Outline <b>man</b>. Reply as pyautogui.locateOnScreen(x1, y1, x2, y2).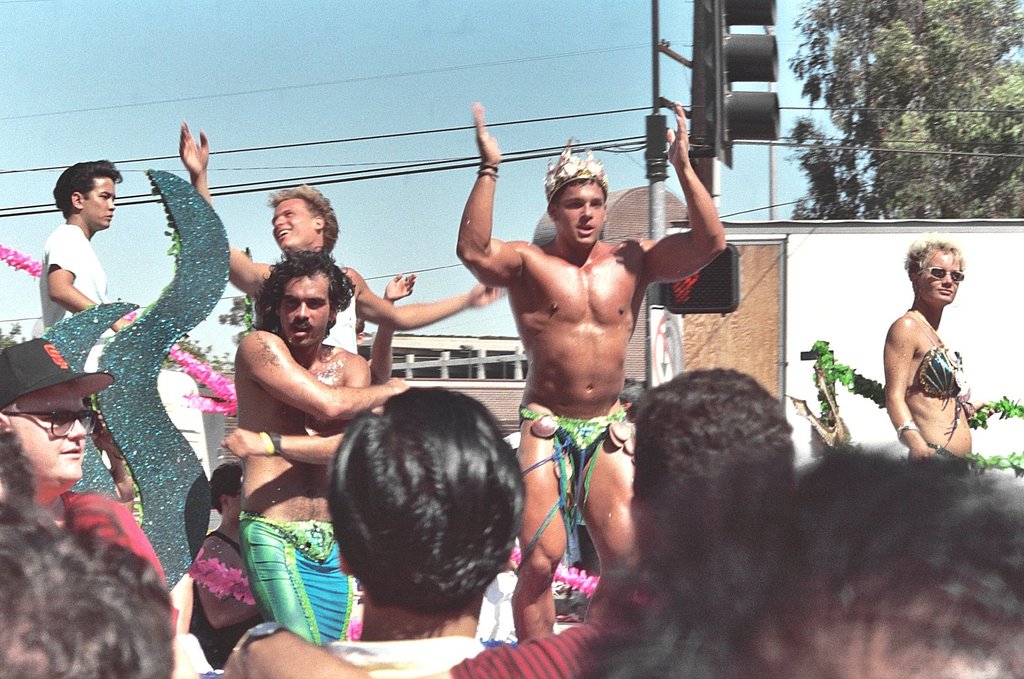
pyautogui.locateOnScreen(35, 160, 120, 325).
